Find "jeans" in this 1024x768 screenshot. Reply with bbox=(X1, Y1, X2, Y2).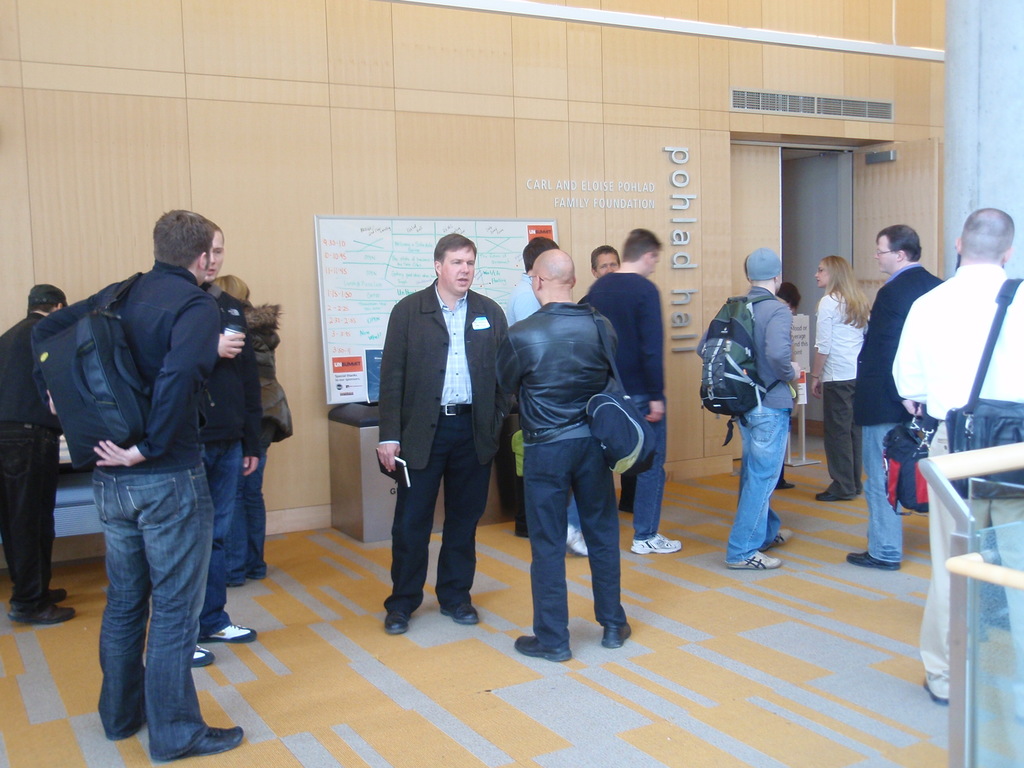
bbox=(739, 401, 792, 564).
